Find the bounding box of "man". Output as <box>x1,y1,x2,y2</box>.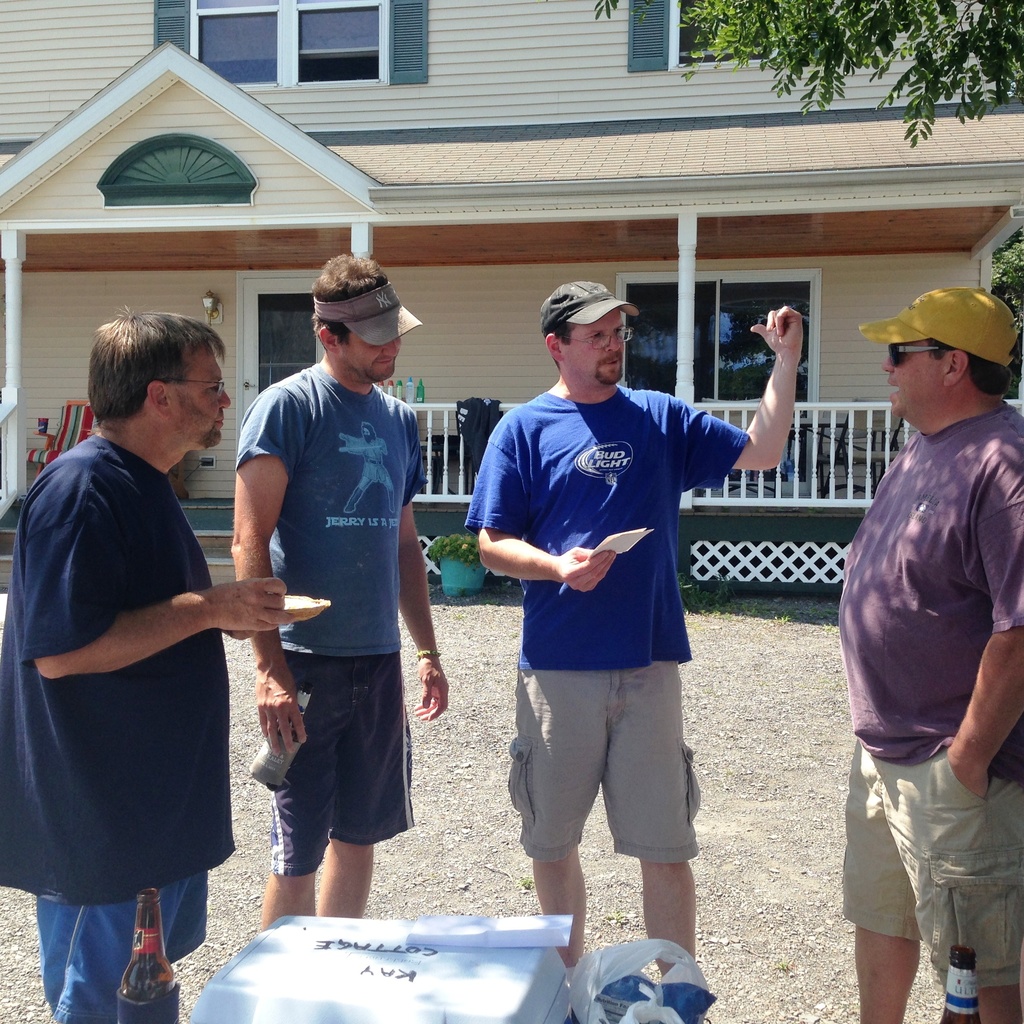
<box>0,305,292,1021</box>.
